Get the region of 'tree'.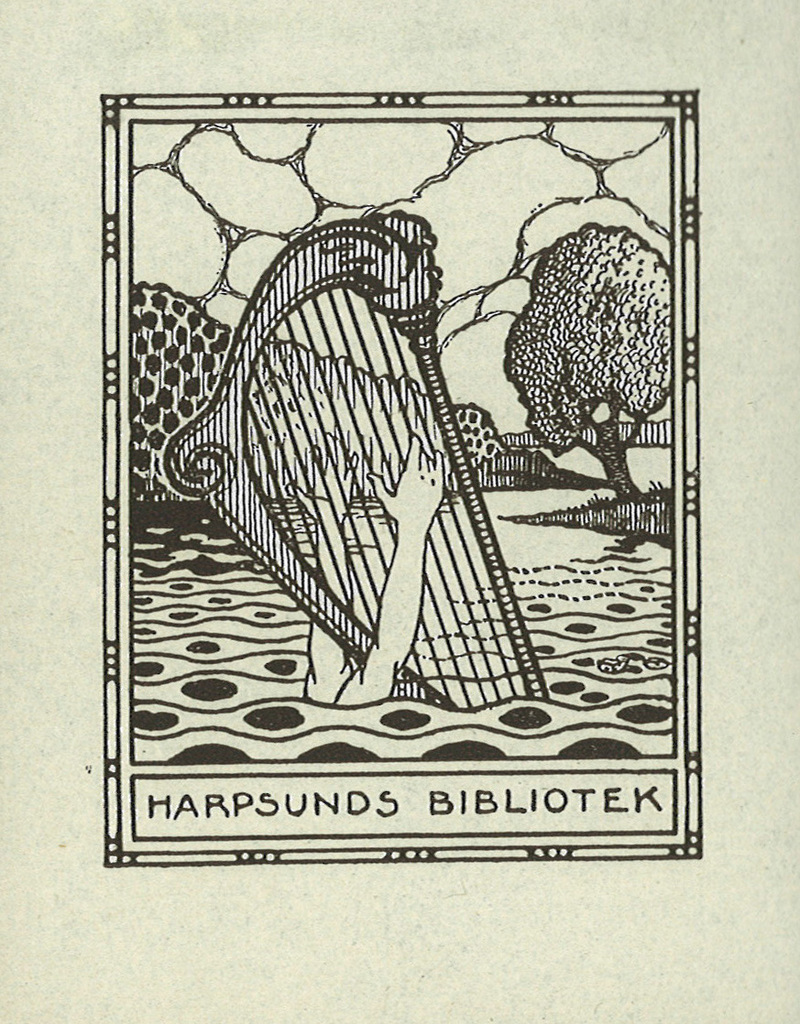
bbox(493, 179, 673, 452).
